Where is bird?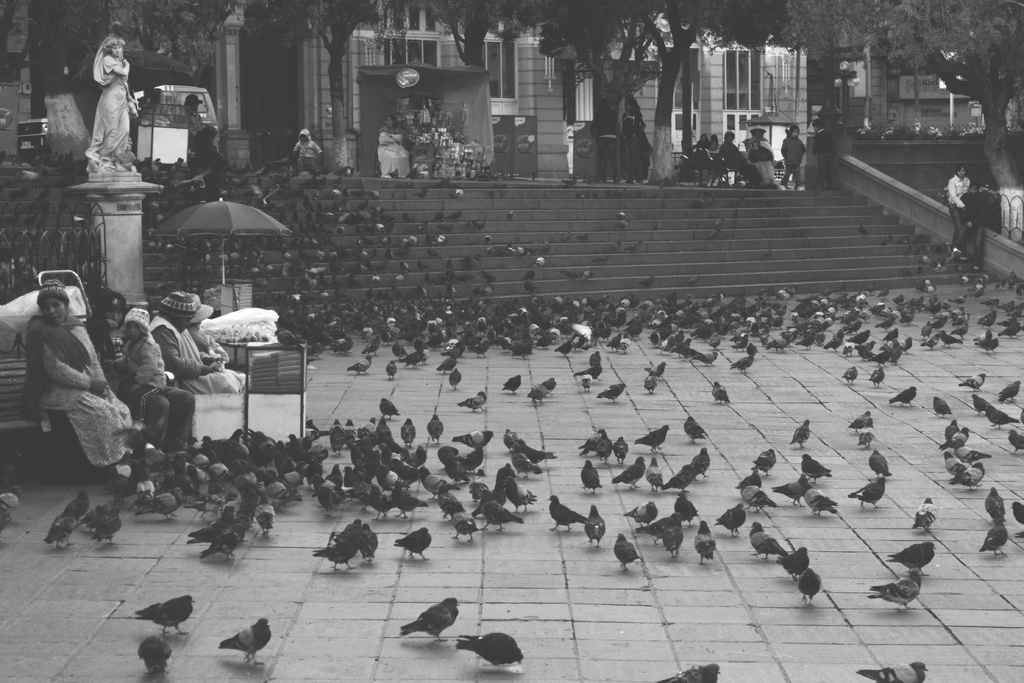
[430, 361, 459, 367].
